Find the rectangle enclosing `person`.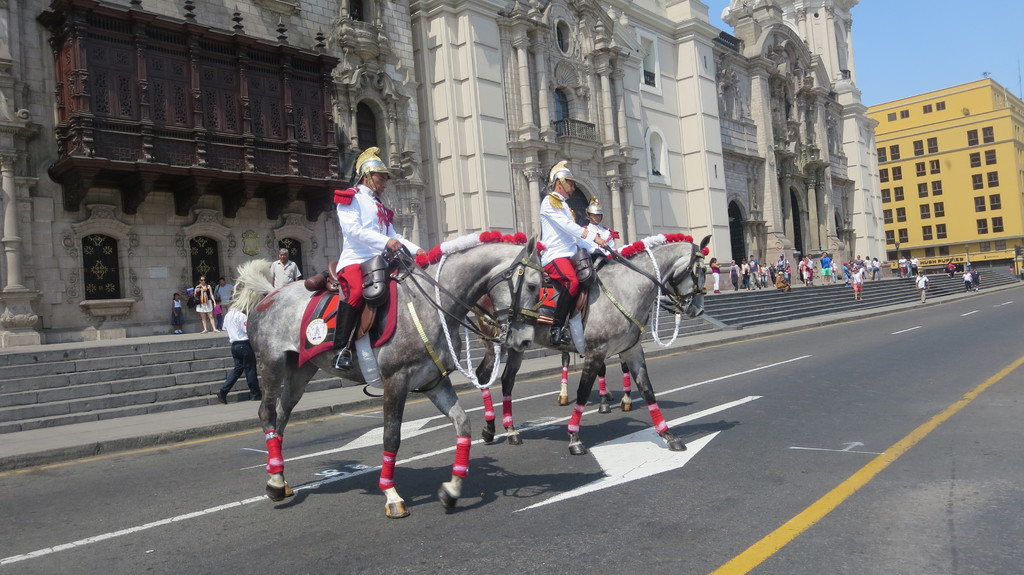
region(216, 297, 258, 404).
